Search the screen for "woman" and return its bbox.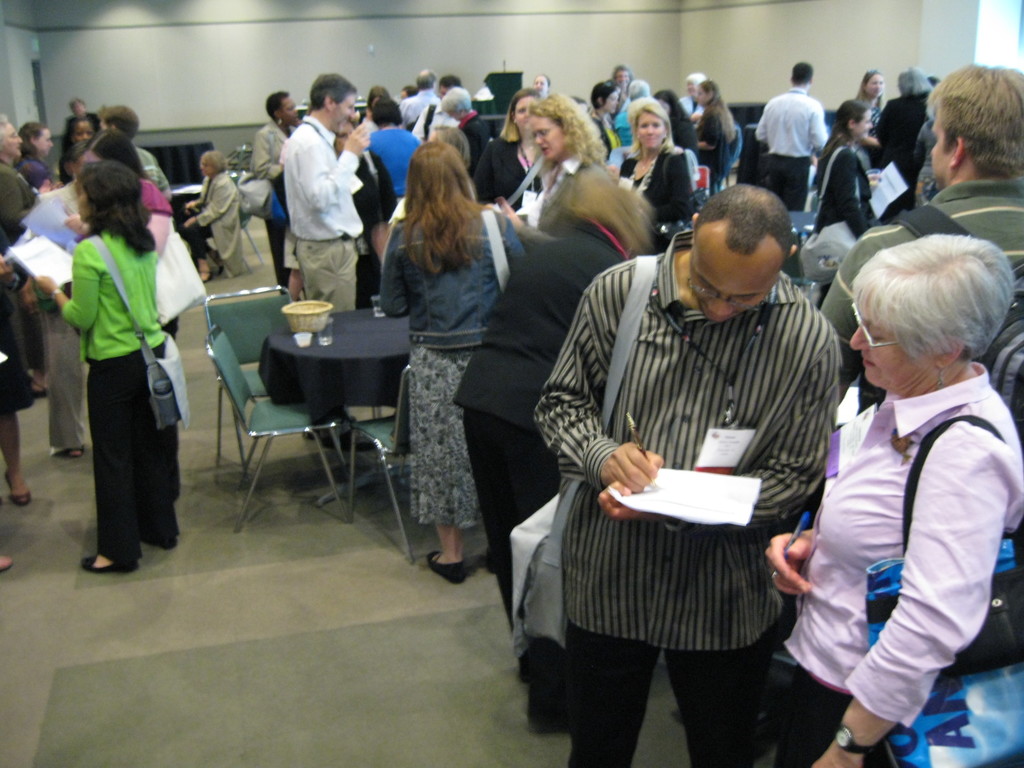
Found: detection(536, 74, 550, 100).
